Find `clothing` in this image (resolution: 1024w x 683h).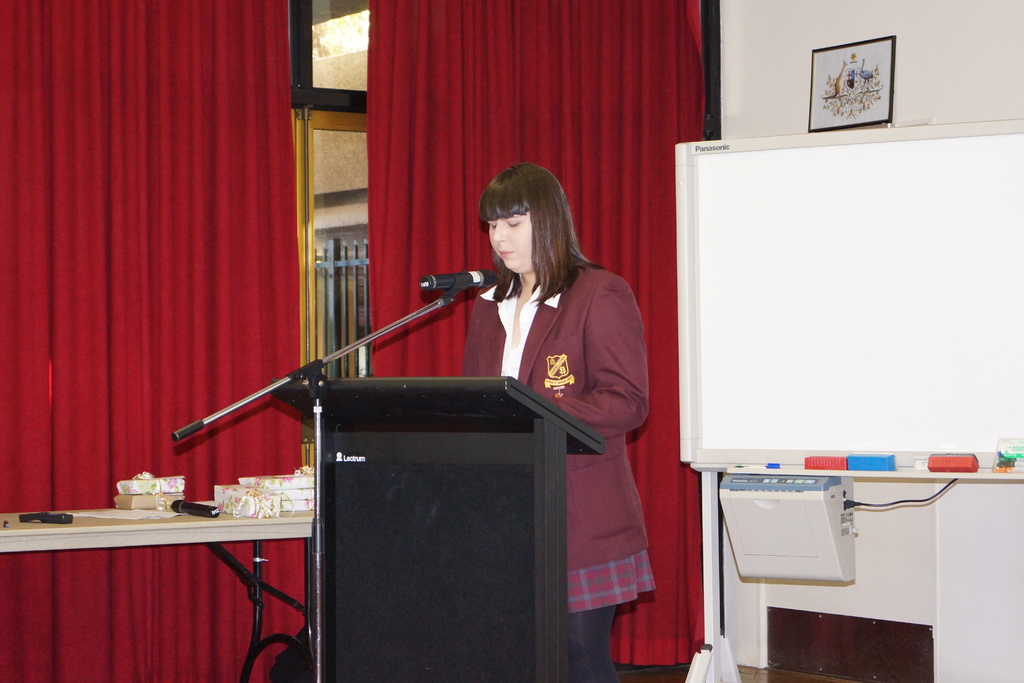
x1=458 y1=236 x2=653 y2=568.
